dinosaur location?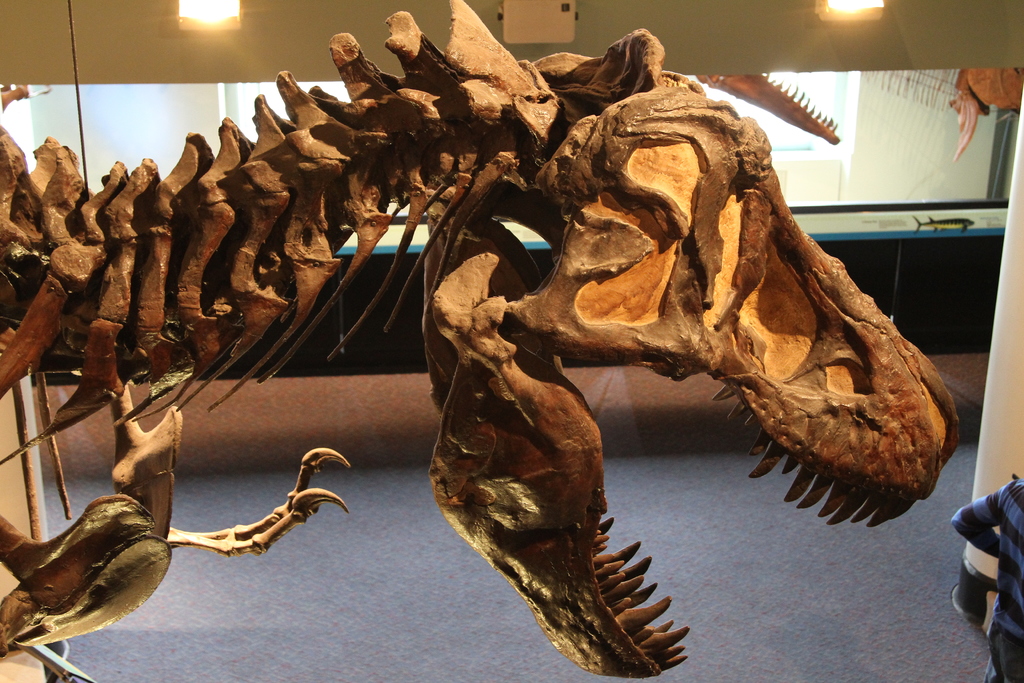
crop(949, 56, 1023, 155)
